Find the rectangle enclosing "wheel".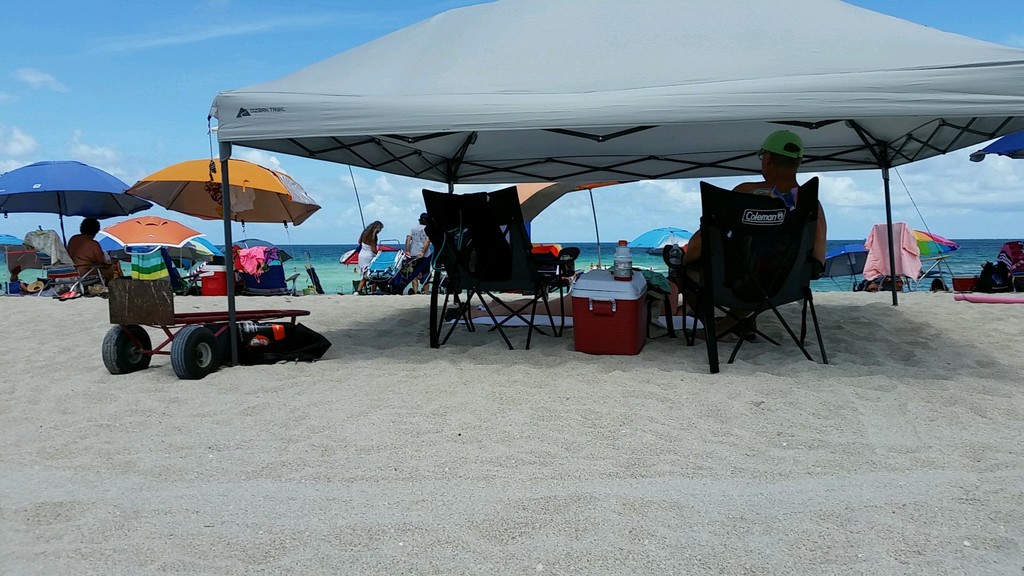
<region>170, 322, 220, 379</region>.
